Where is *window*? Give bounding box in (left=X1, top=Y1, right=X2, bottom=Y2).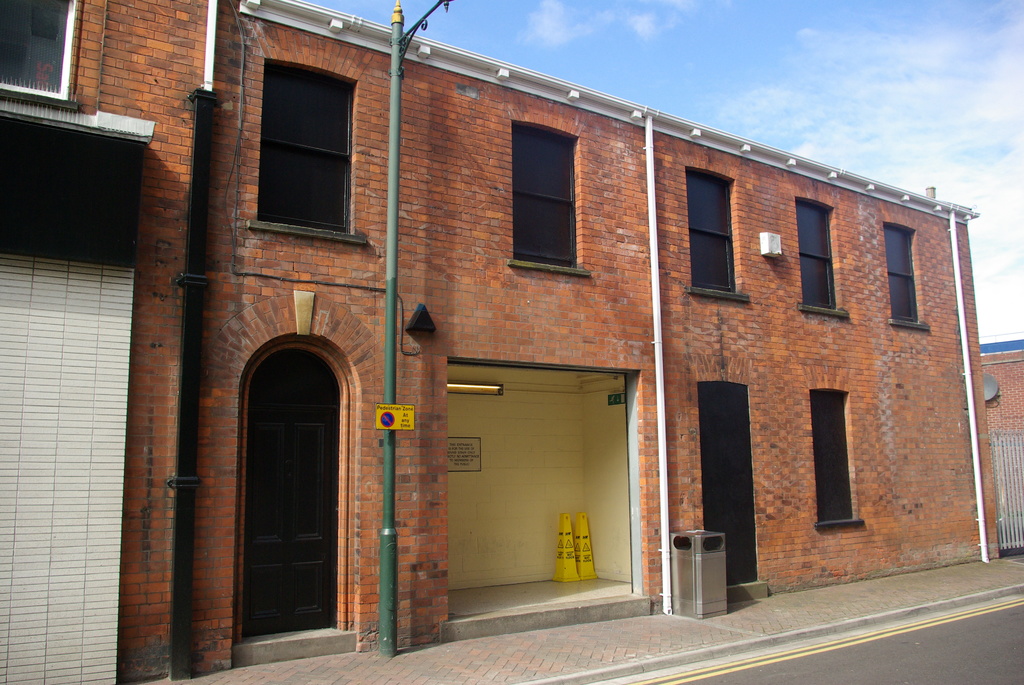
(left=687, top=171, right=735, bottom=294).
